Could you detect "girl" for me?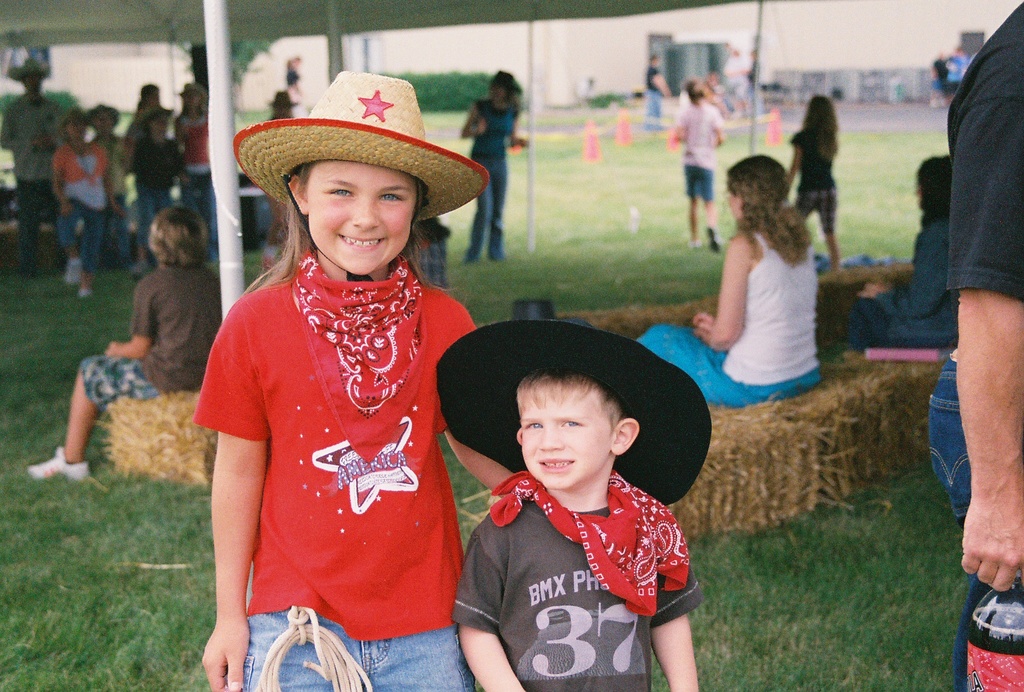
Detection result: {"left": 53, "top": 108, "right": 113, "bottom": 297}.
